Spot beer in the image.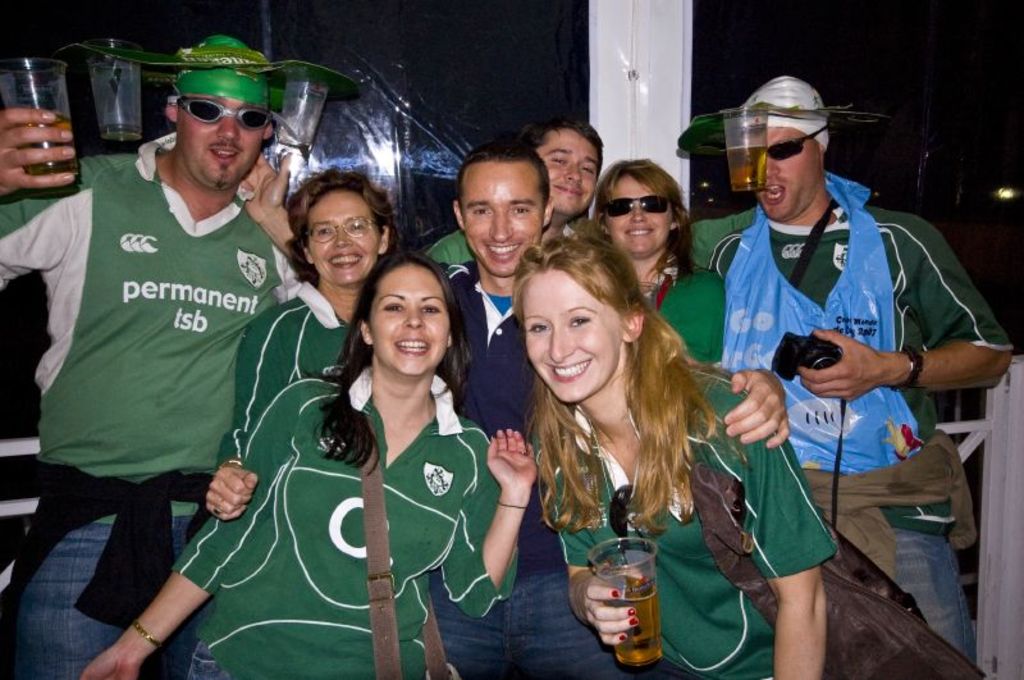
beer found at box(599, 583, 664, 676).
